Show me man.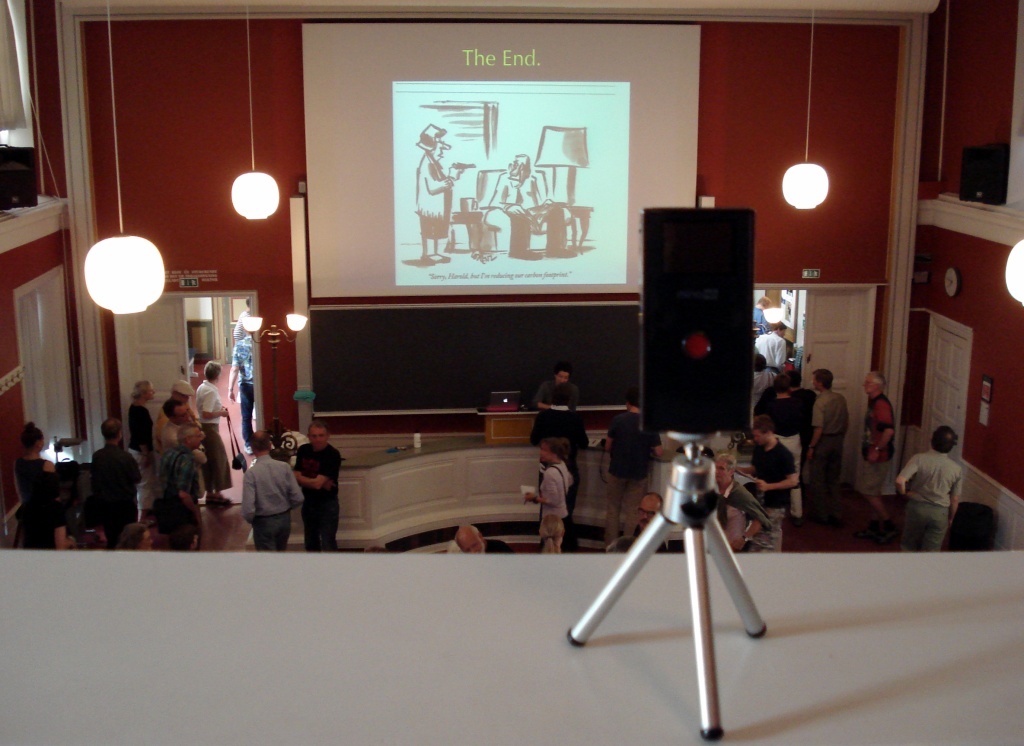
man is here: crop(486, 151, 579, 260).
